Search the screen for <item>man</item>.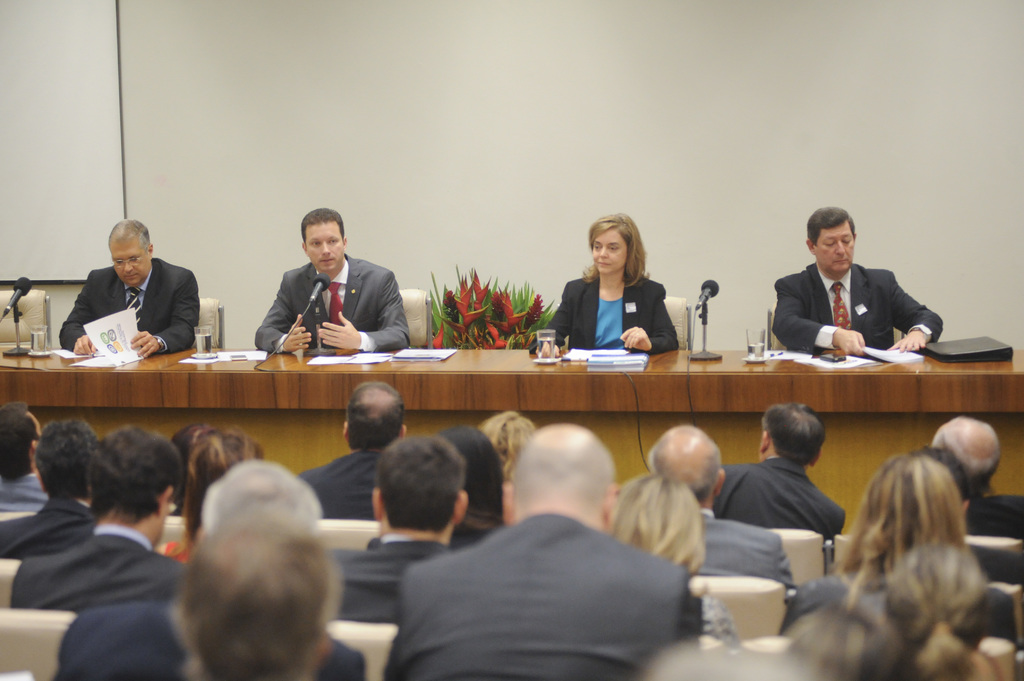
Found at Rect(0, 418, 98, 559).
